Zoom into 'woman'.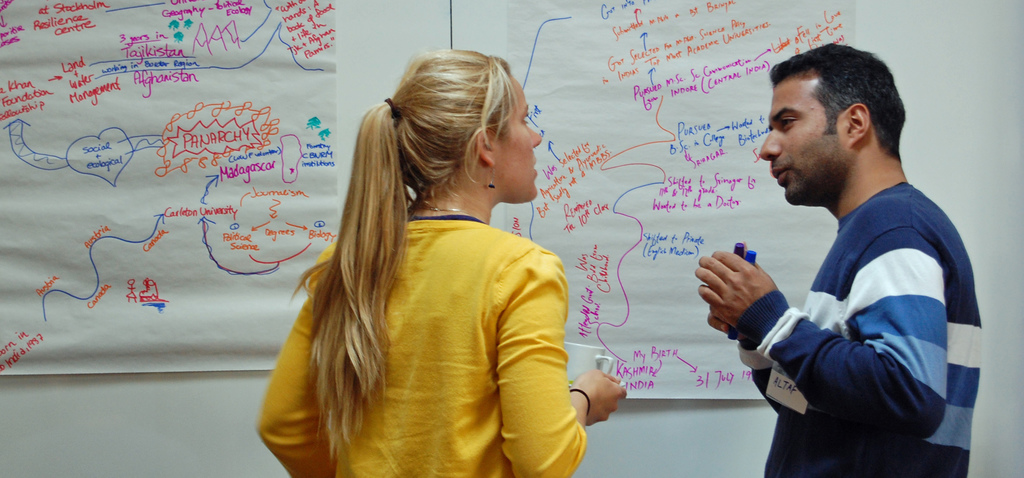
Zoom target: 263 49 598 475.
